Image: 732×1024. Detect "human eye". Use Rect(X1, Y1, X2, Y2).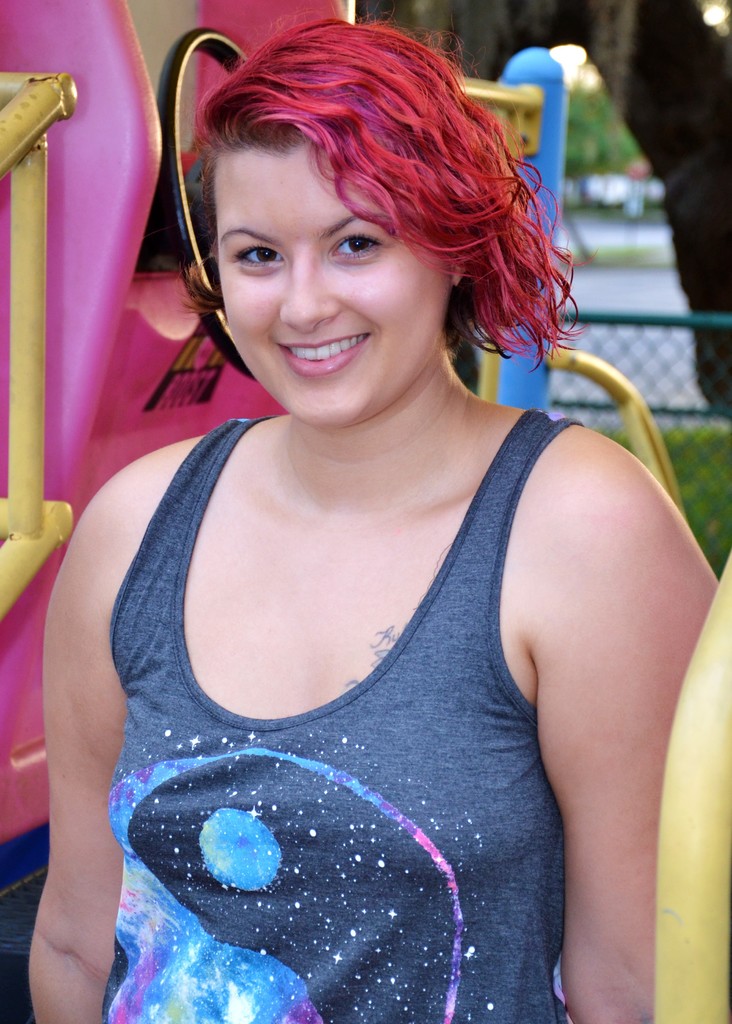
Rect(229, 235, 285, 278).
